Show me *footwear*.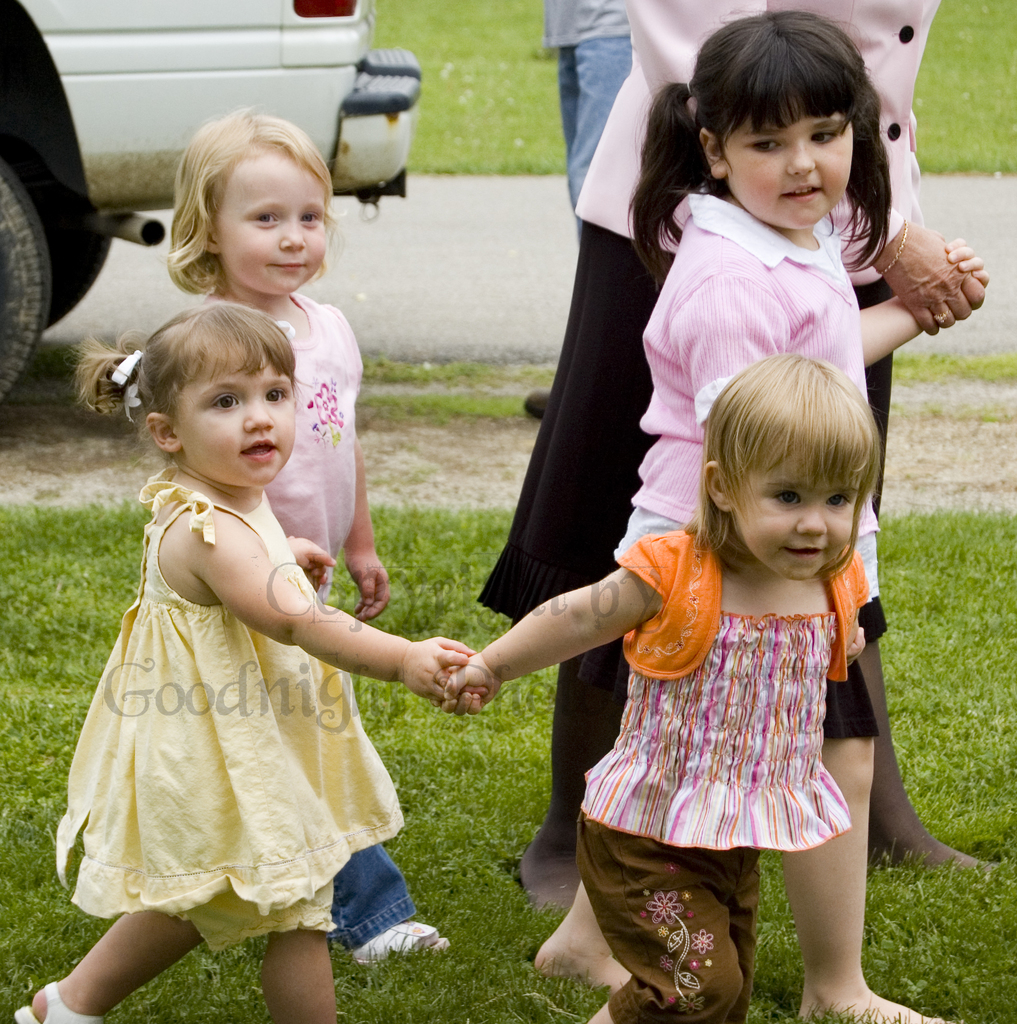
*footwear* is here: (12,988,106,1023).
